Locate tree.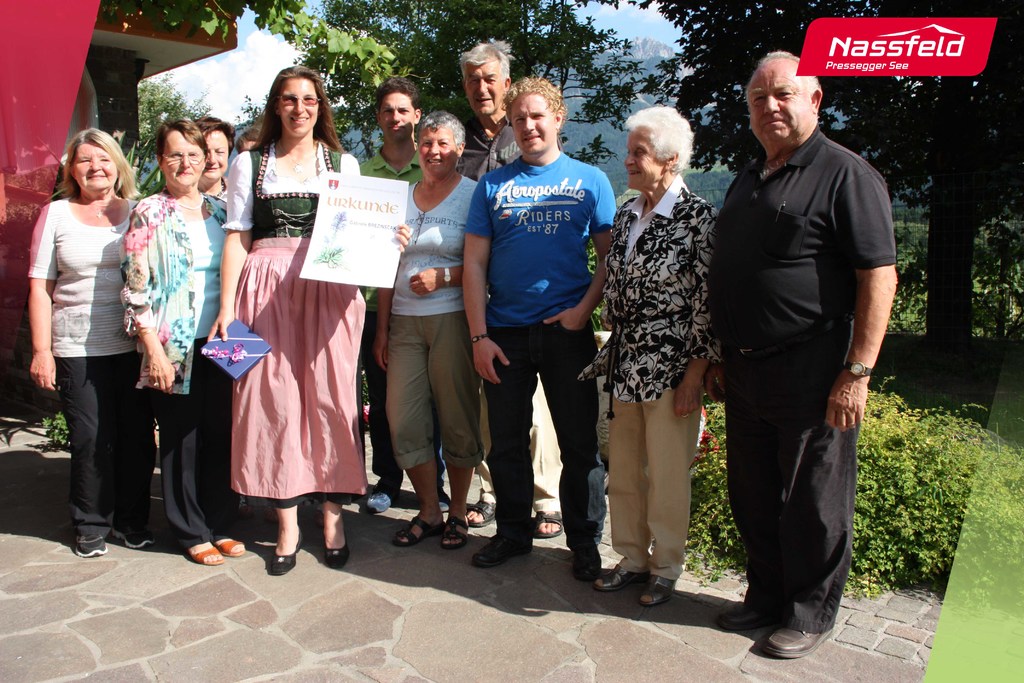
Bounding box: box=[92, 0, 424, 102].
